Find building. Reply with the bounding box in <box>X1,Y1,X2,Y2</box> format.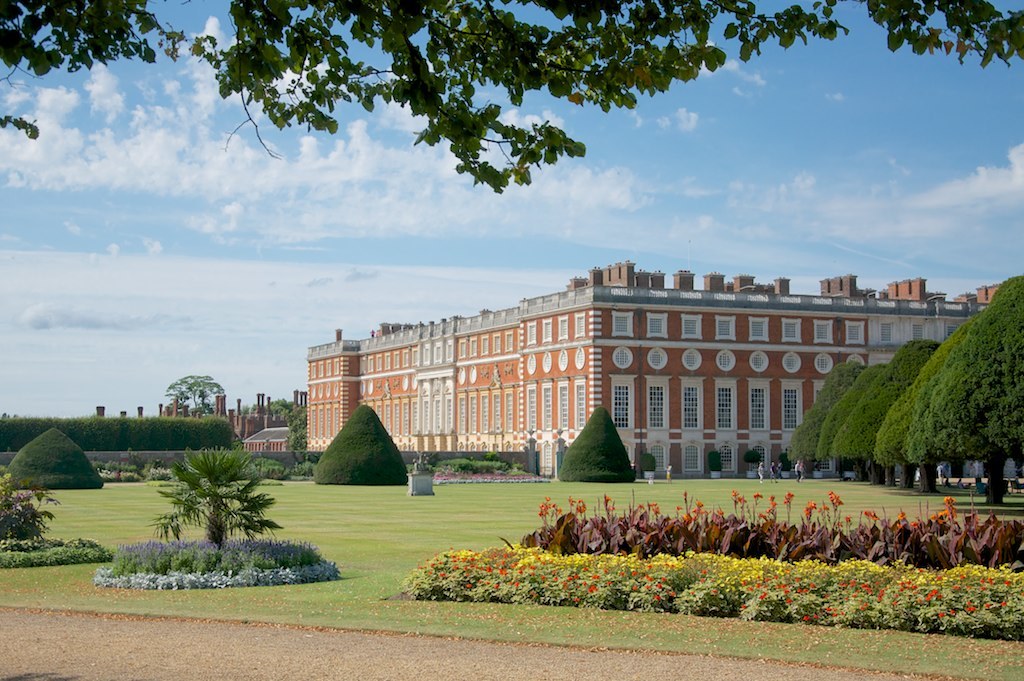
<box>310,254,1019,479</box>.
